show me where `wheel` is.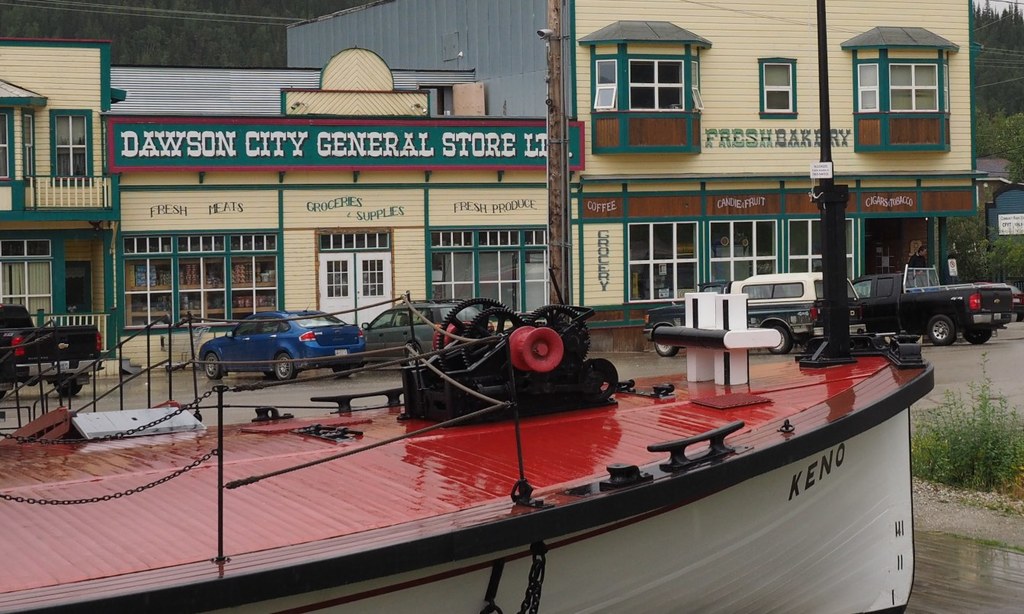
`wheel` is at (left=459, top=304, right=525, bottom=384).
